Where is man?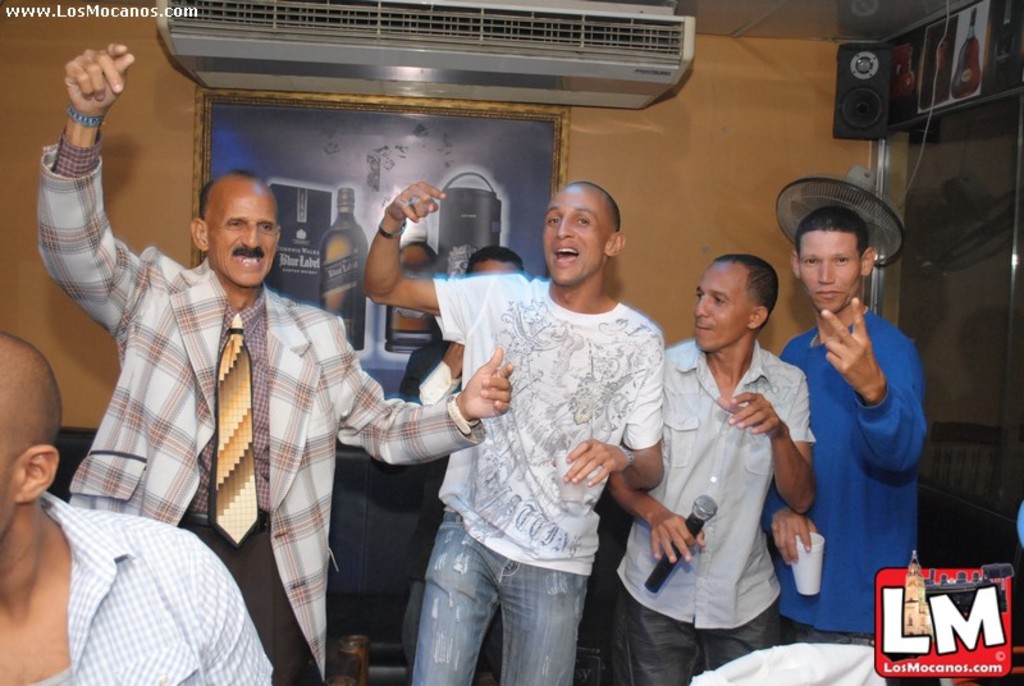
{"left": 357, "top": 168, "right": 668, "bottom": 685}.
